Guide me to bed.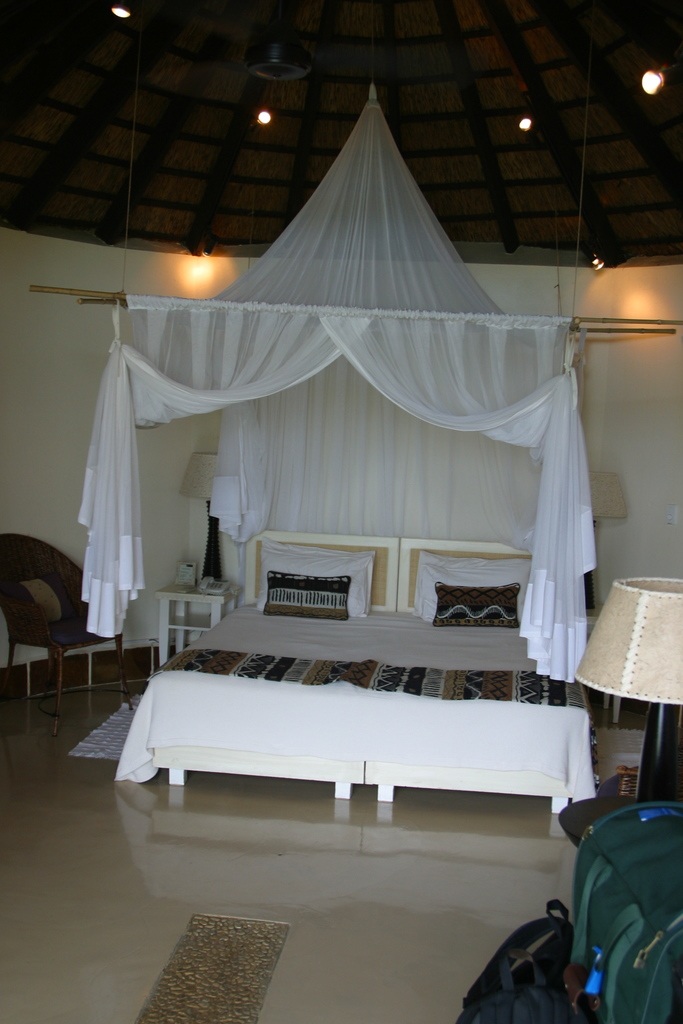
Guidance: bbox=(121, 478, 590, 841).
